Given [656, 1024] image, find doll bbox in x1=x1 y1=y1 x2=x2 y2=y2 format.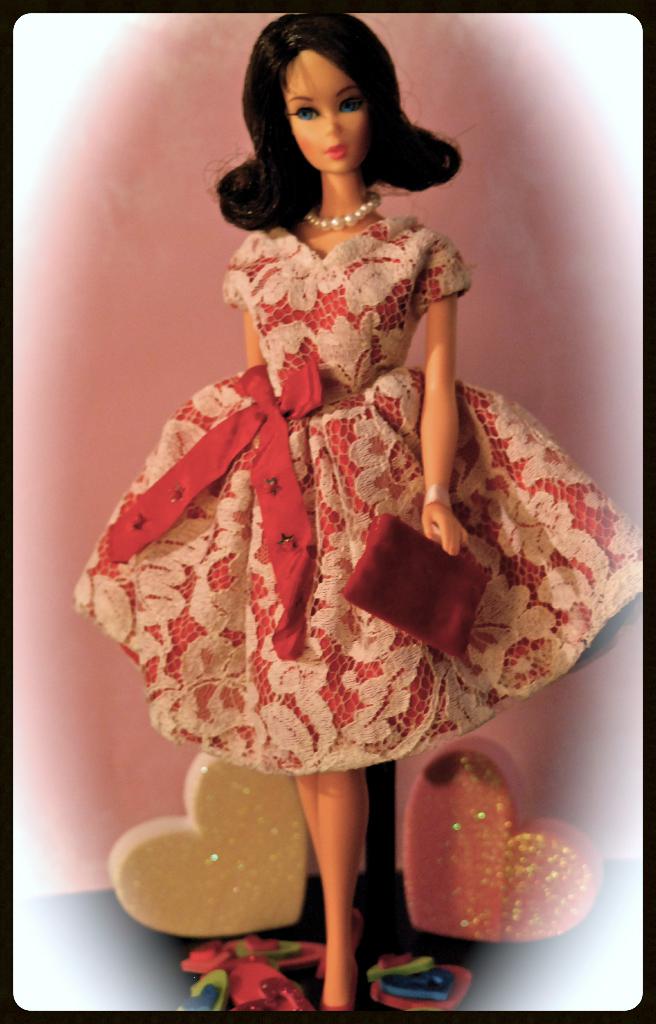
x1=66 y1=8 x2=644 y2=1016.
